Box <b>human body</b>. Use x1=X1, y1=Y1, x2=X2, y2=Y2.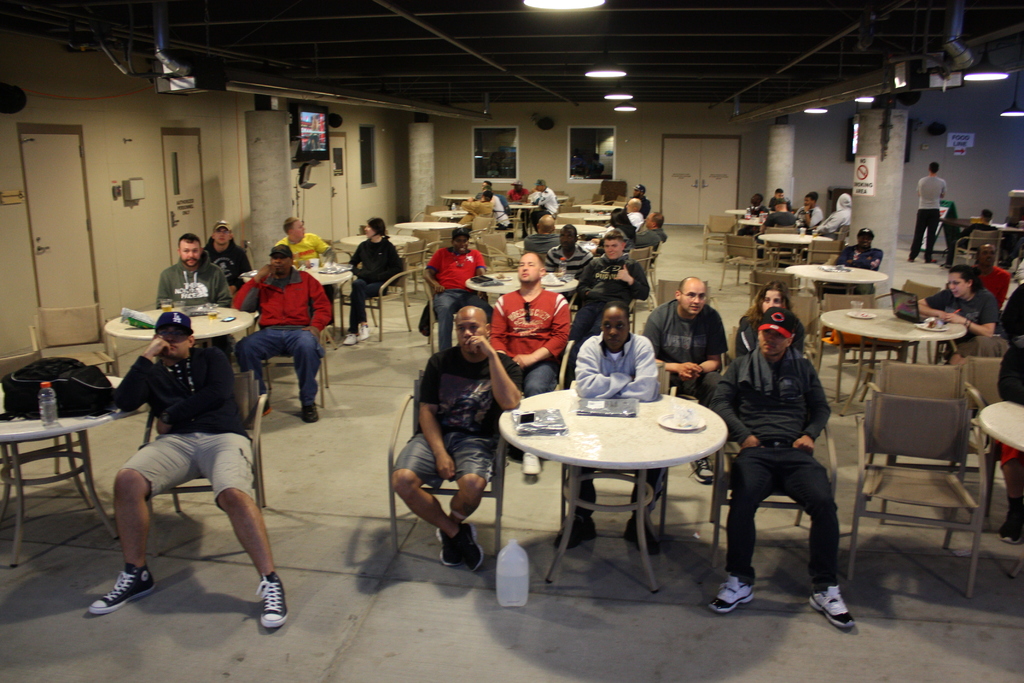
x1=528, y1=179, x2=558, y2=231.
